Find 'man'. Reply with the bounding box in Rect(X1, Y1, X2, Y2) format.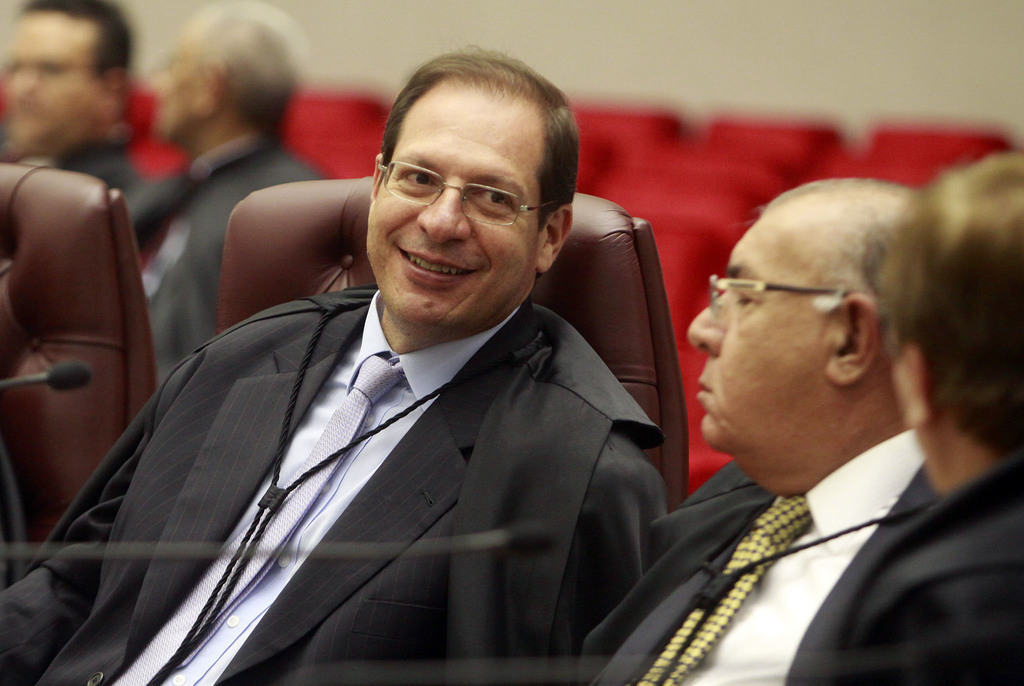
Rect(0, 0, 180, 209).
